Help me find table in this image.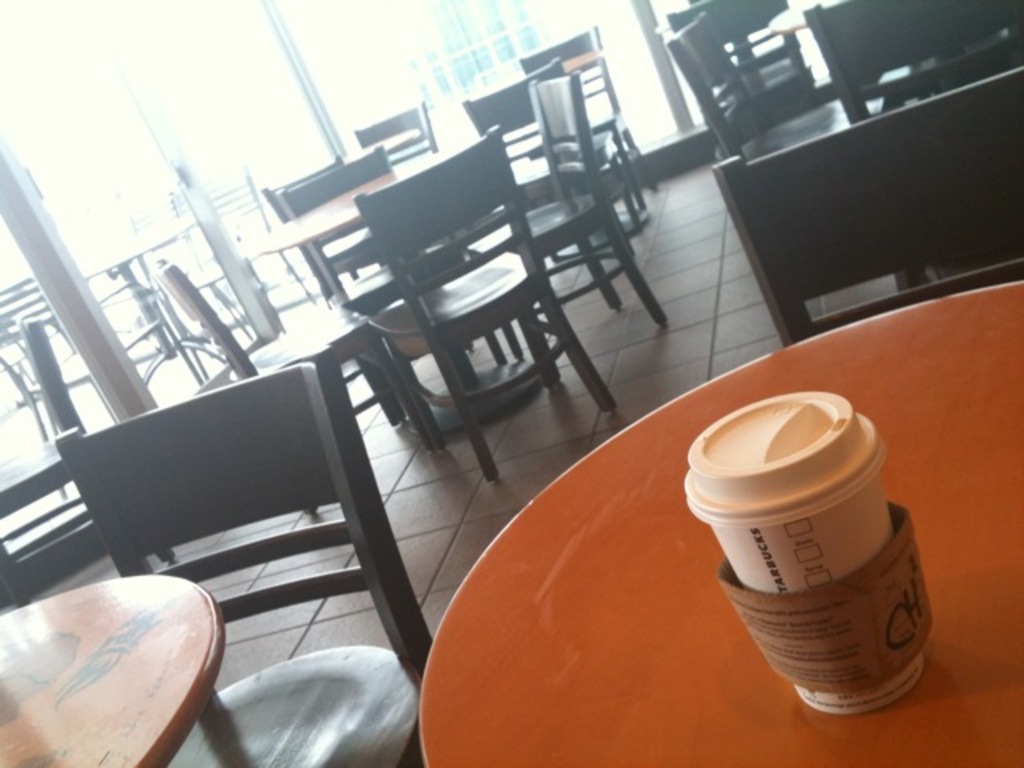
Found it: pyautogui.locateOnScreen(2, 574, 227, 766).
